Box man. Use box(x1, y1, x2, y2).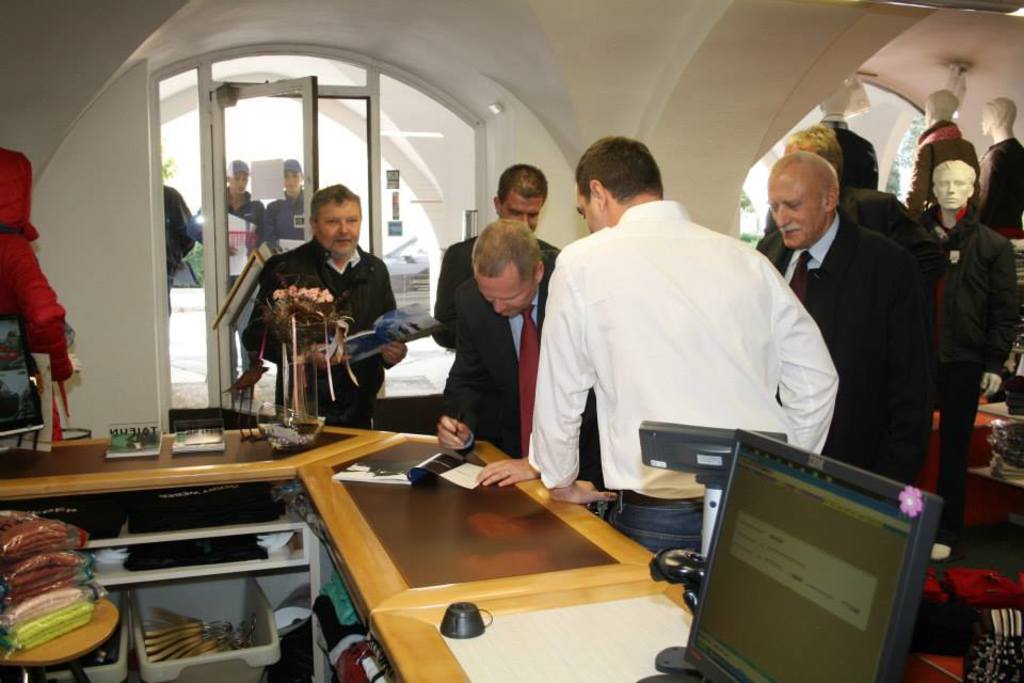
box(227, 176, 411, 429).
